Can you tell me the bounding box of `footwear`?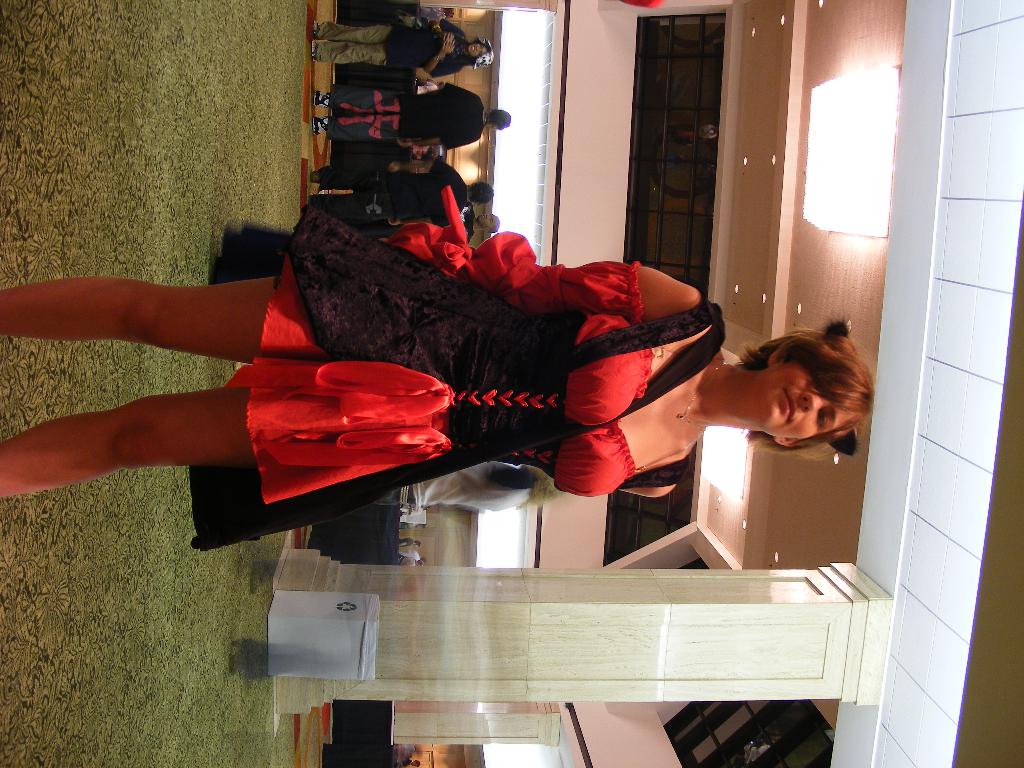
crop(312, 109, 328, 134).
